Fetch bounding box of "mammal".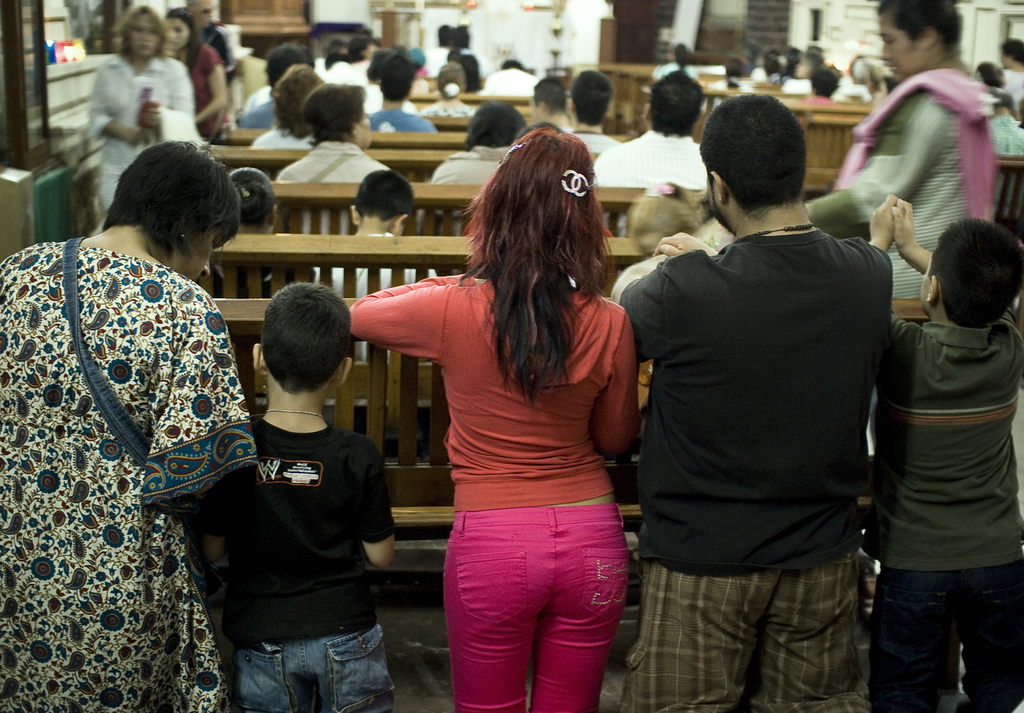
Bbox: (977,57,1010,97).
